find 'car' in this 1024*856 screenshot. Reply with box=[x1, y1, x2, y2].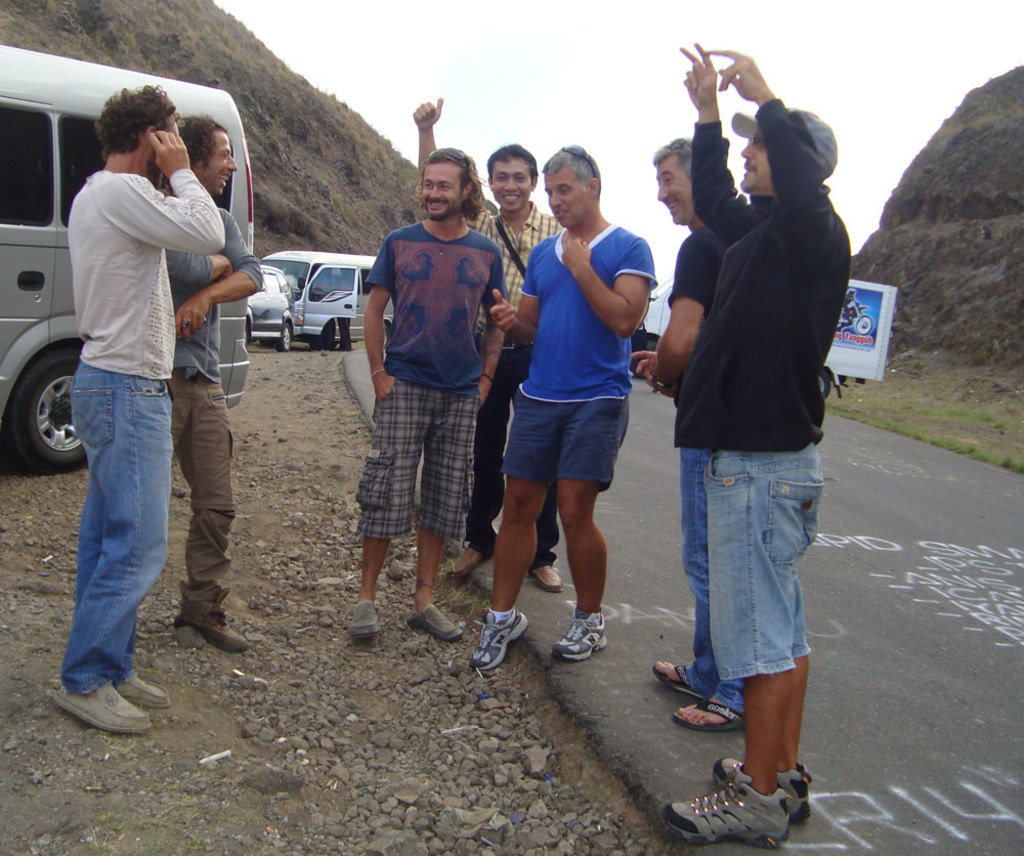
box=[244, 265, 293, 353].
